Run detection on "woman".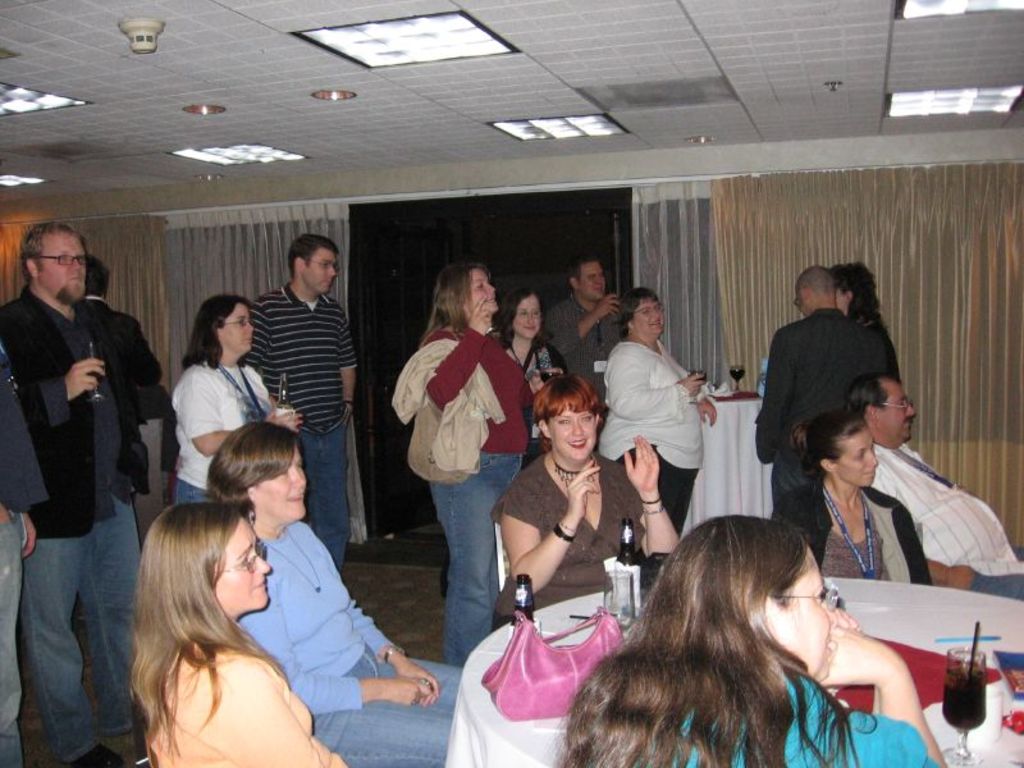
Result: region(539, 518, 947, 767).
